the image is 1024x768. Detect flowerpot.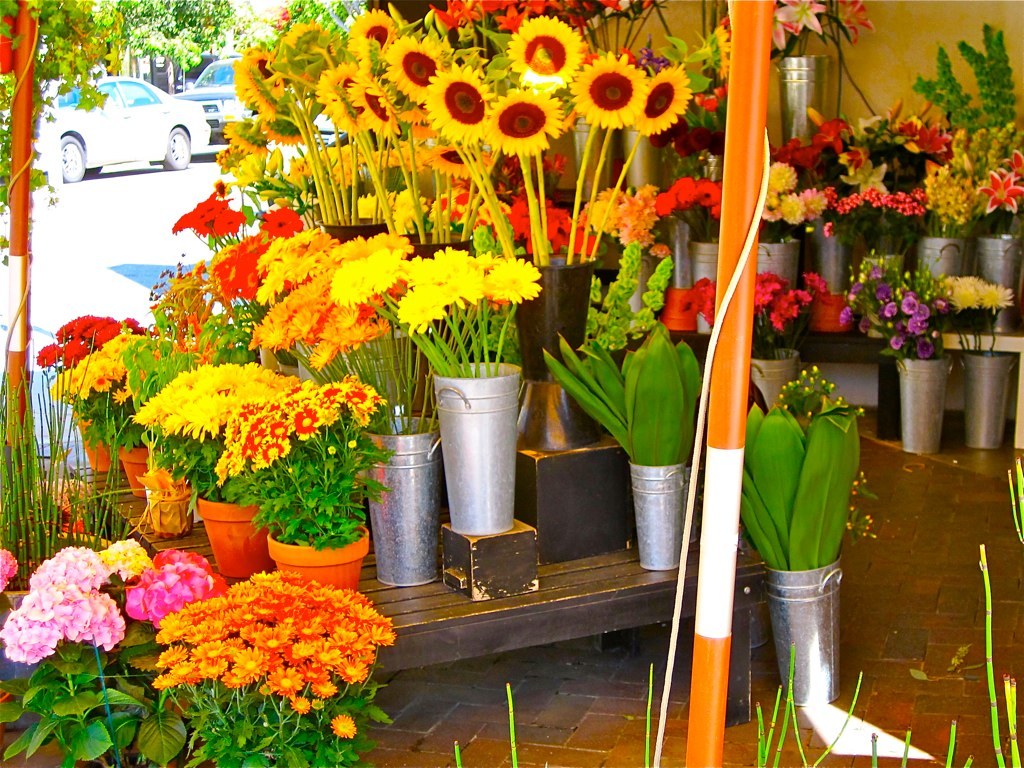
Detection: box=[817, 223, 840, 286].
